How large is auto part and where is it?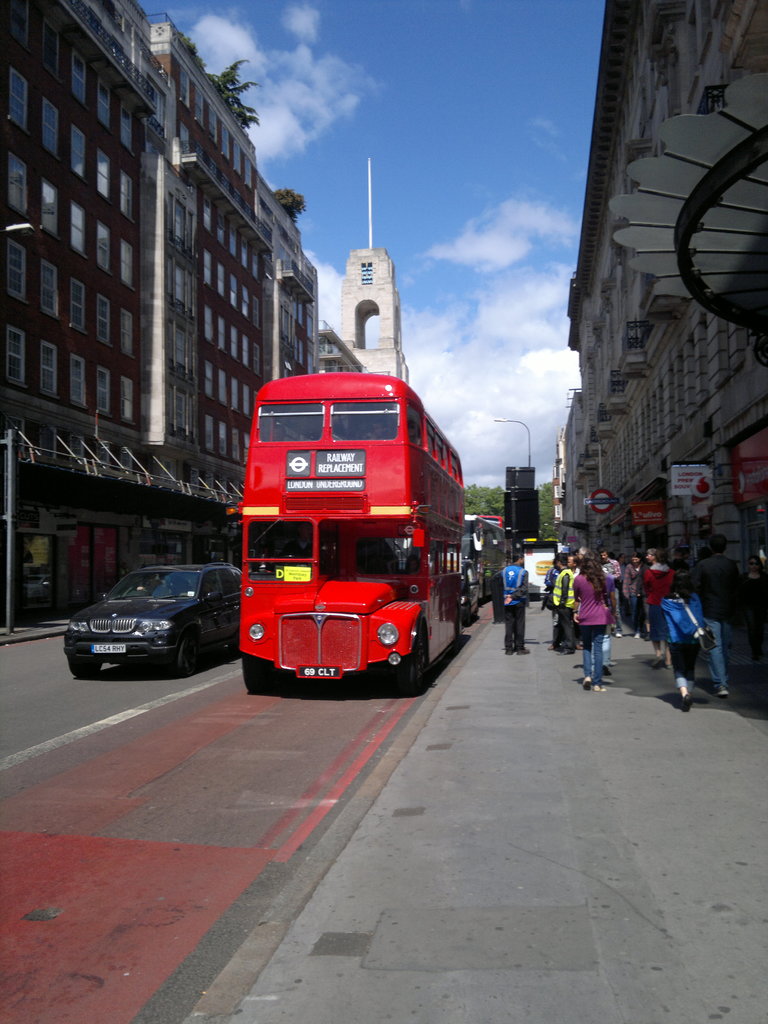
Bounding box: {"left": 333, "top": 395, "right": 408, "bottom": 445}.
